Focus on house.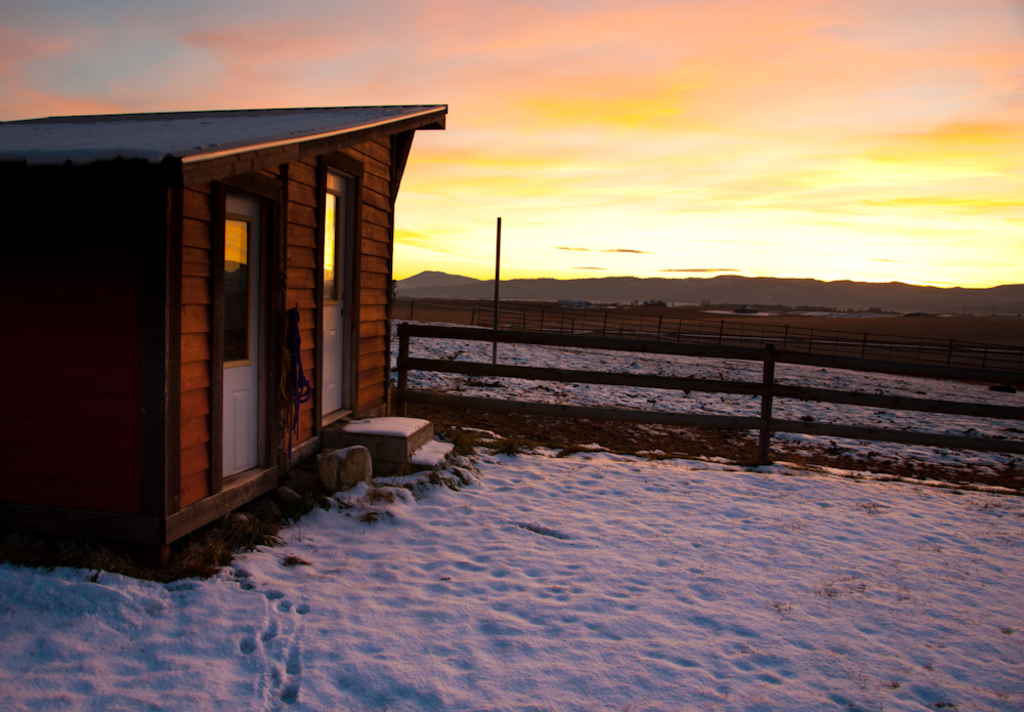
Focused at (0, 1, 470, 575).
